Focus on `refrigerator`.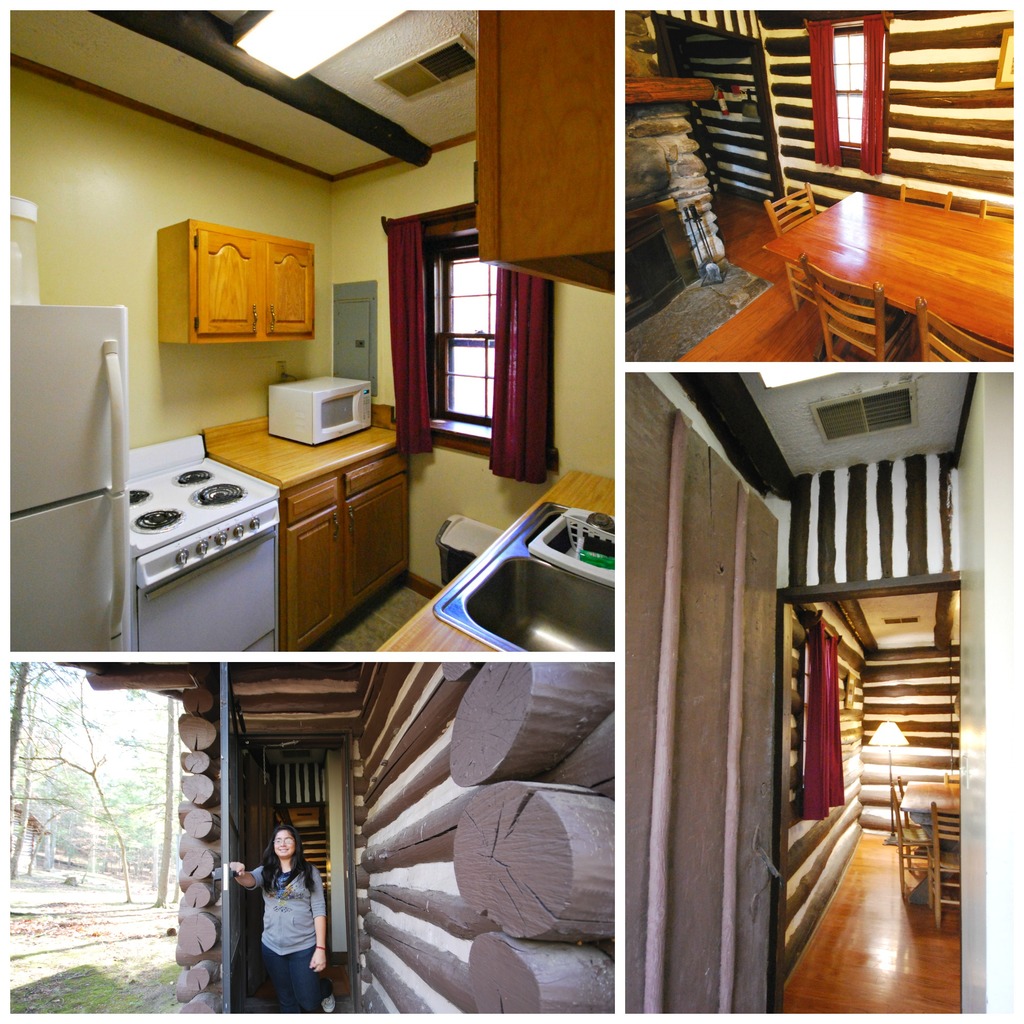
Focused at <bbox>13, 284, 138, 655</bbox>.
